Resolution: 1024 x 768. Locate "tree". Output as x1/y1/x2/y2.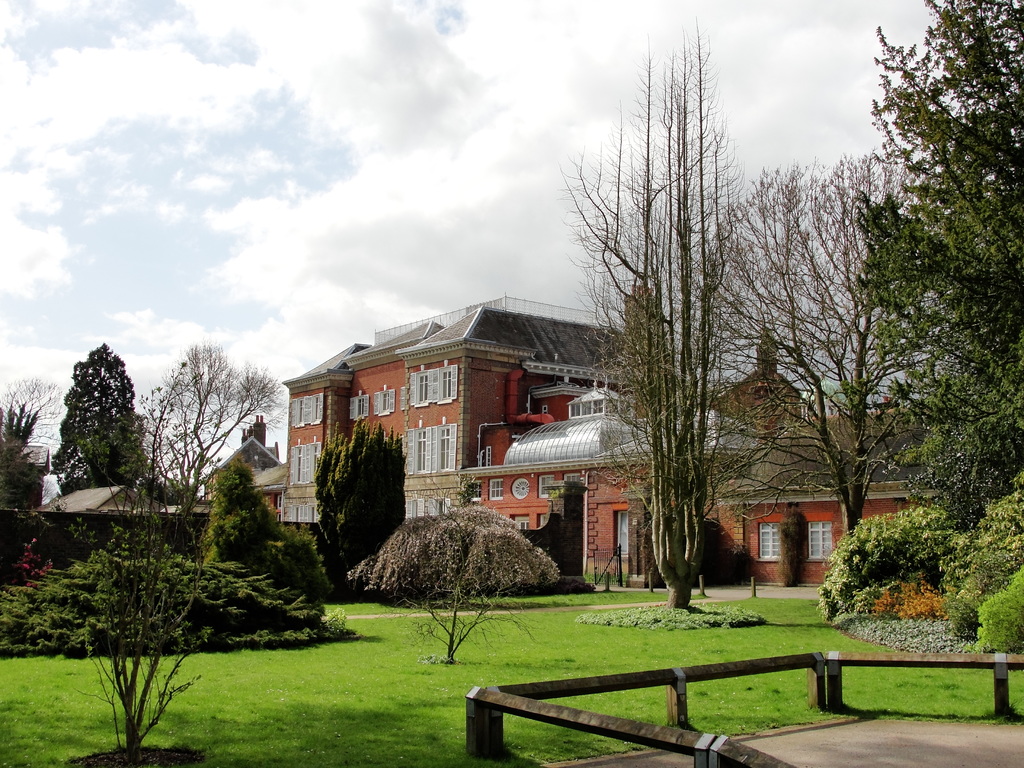
346/504/560/666.
